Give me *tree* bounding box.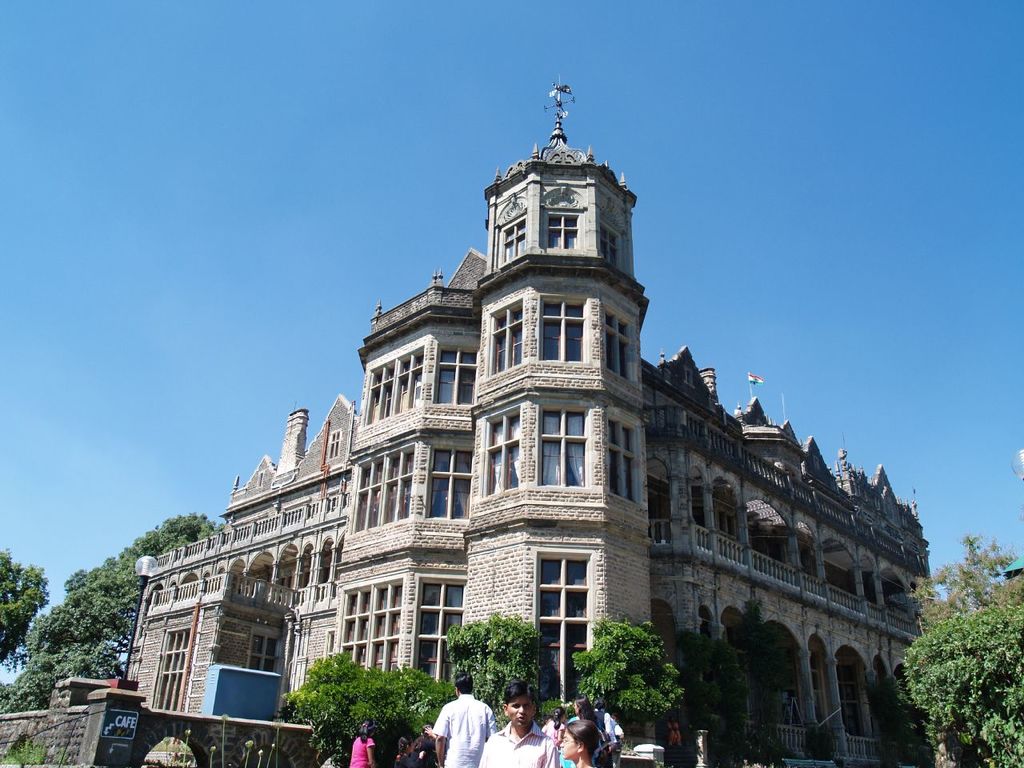
445/611/537/717.
